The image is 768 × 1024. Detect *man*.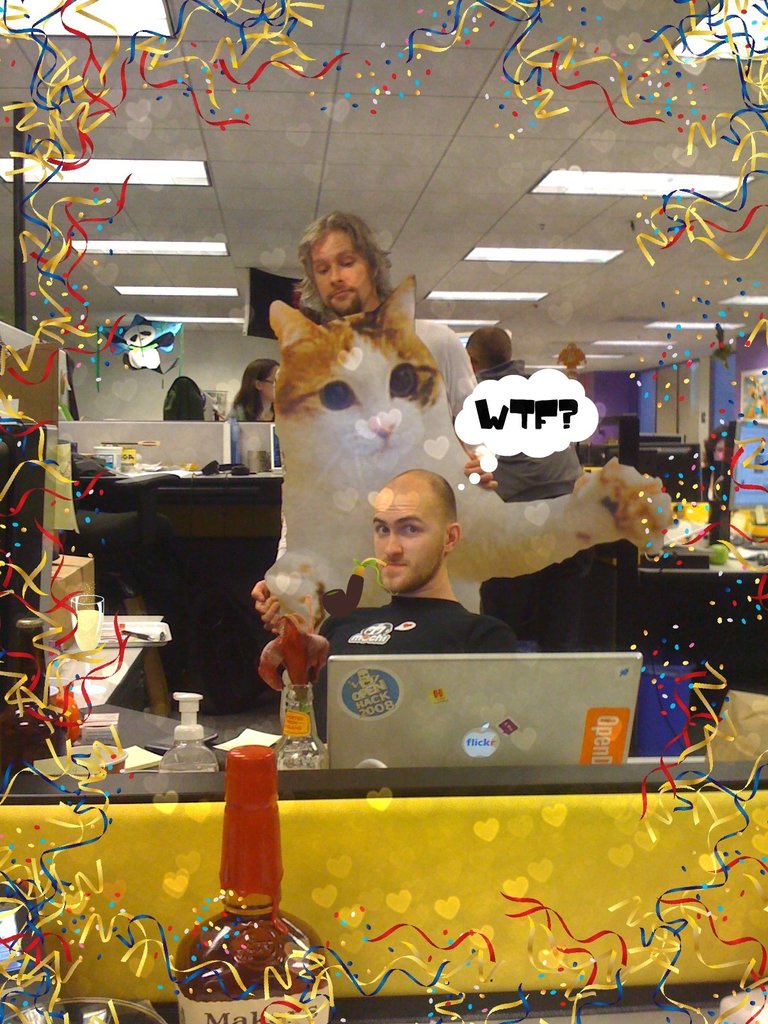
Detection: crop(461, 326, 623, 657).
